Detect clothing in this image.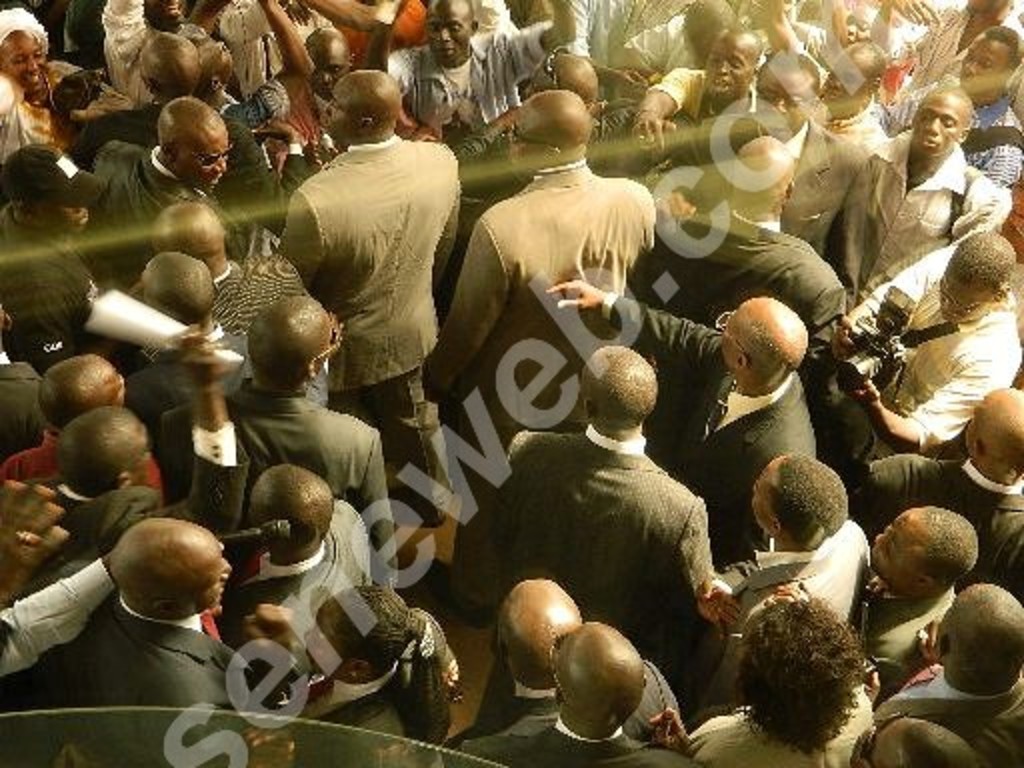
Detection: <box>74,130,250,270</box>.
